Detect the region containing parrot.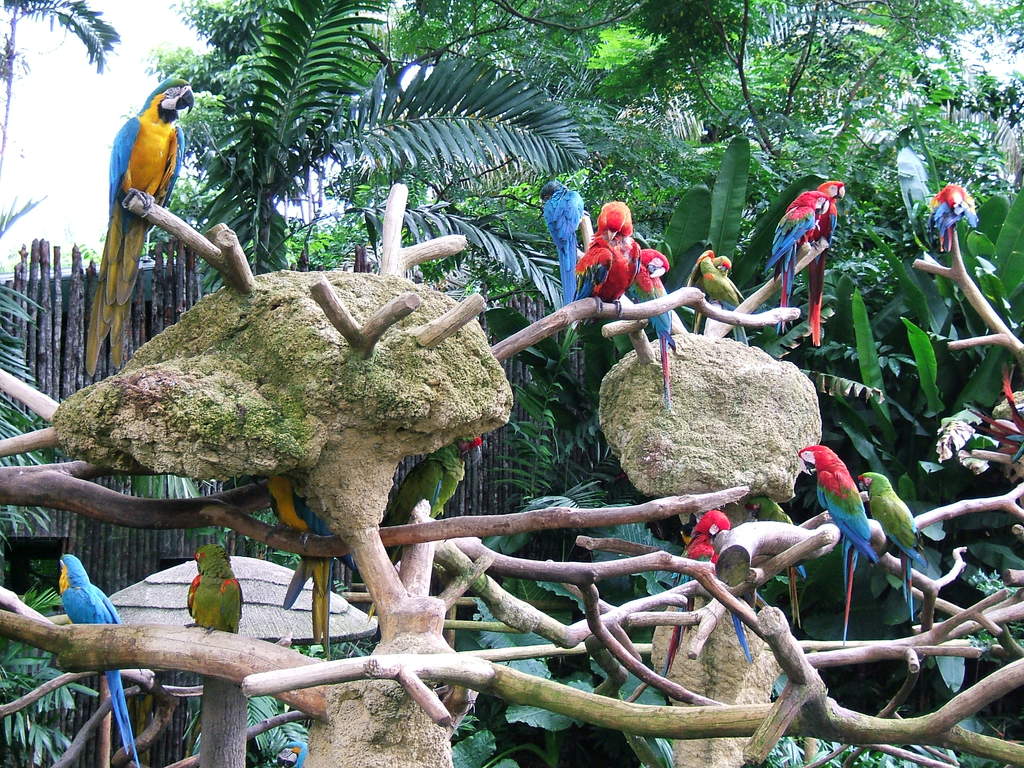
bbox(373, 436, 483, 621).
